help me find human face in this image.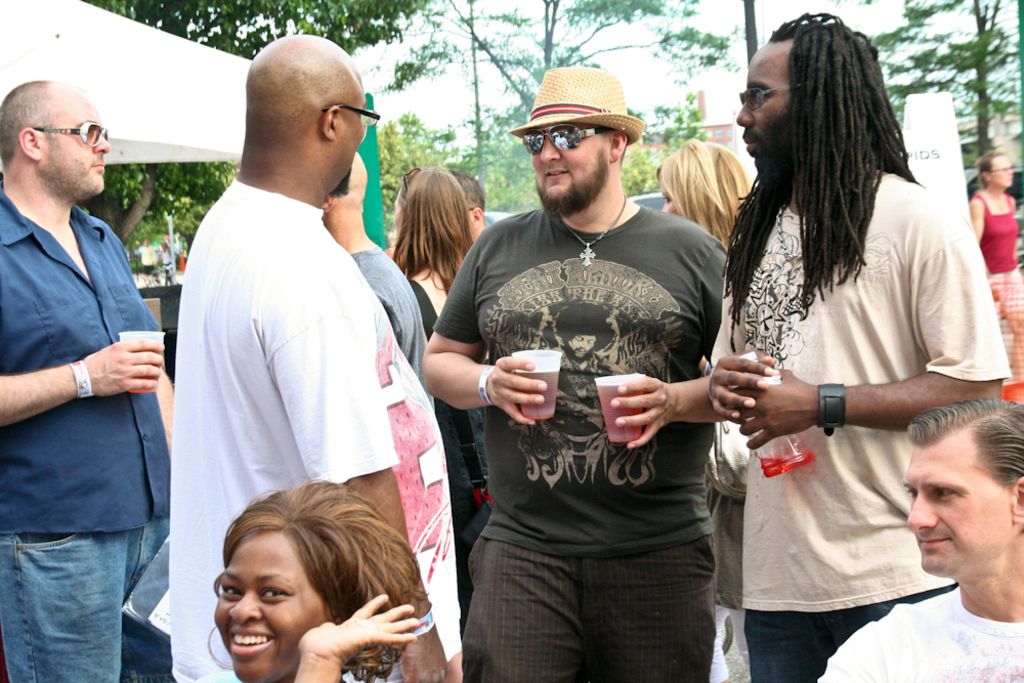
Found it: l=329, t=77, r=367, b=194.
